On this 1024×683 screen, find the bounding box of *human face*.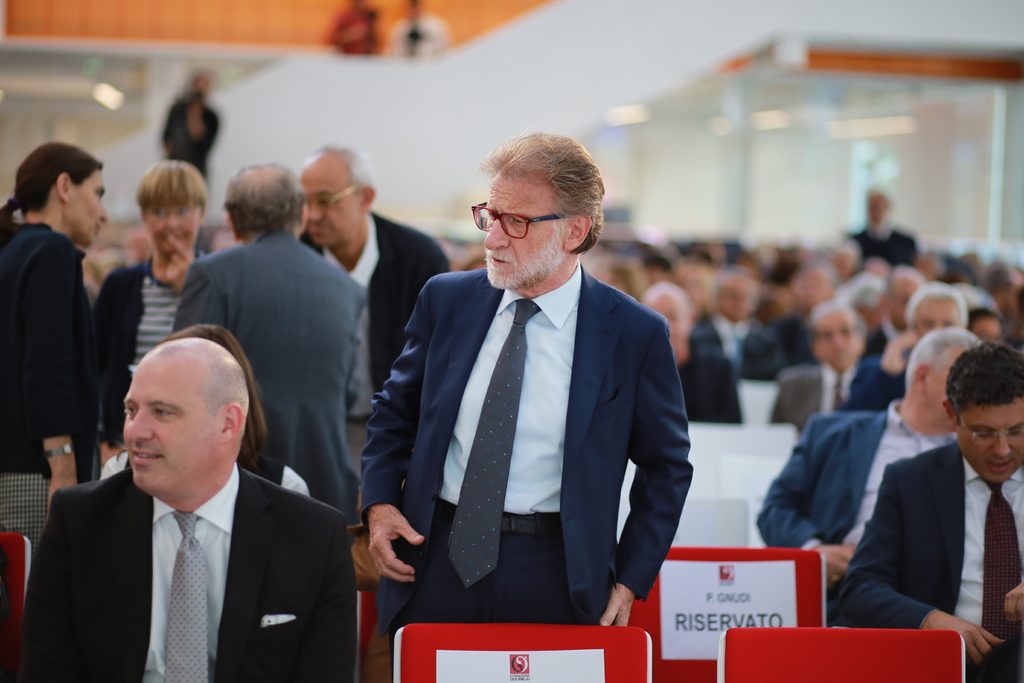
Bounding box: (68,172,109,243).
